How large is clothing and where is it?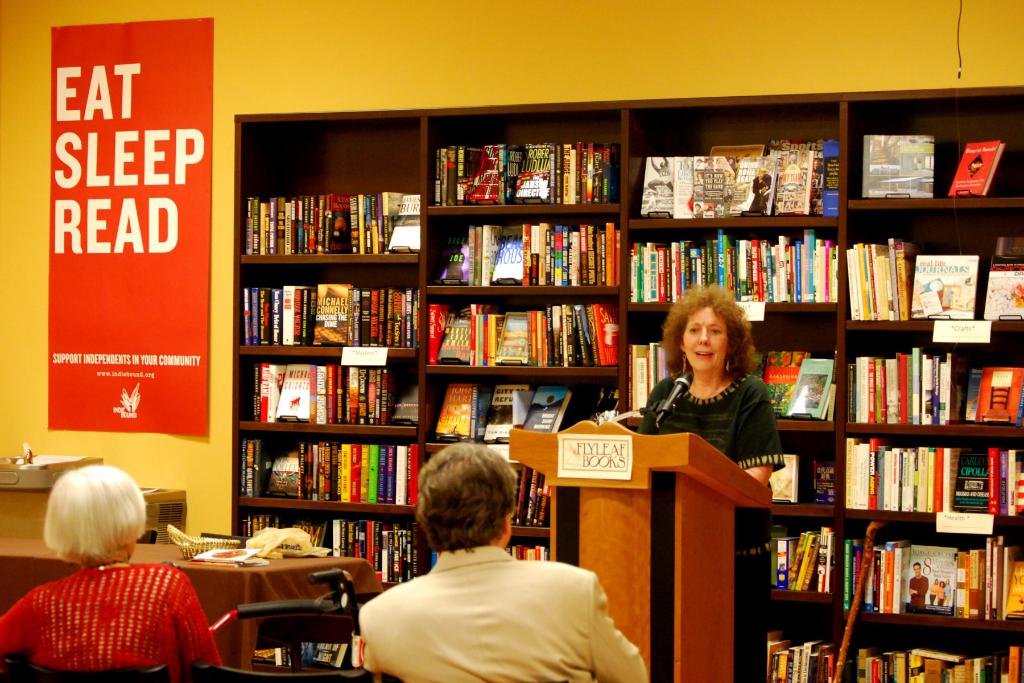
Bounding box: pyautogui.locateOnScreen(352, 552, 643, 682).
